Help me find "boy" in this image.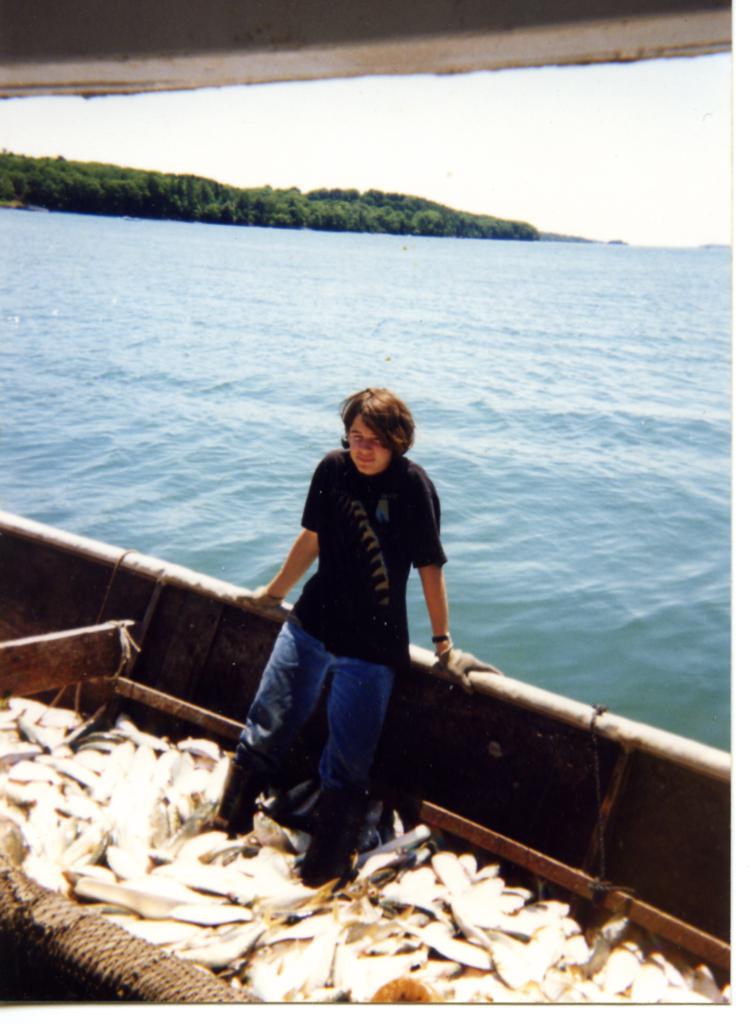
Found it: pyautogui.locateOnScreen(204, 403, 491, 894).
